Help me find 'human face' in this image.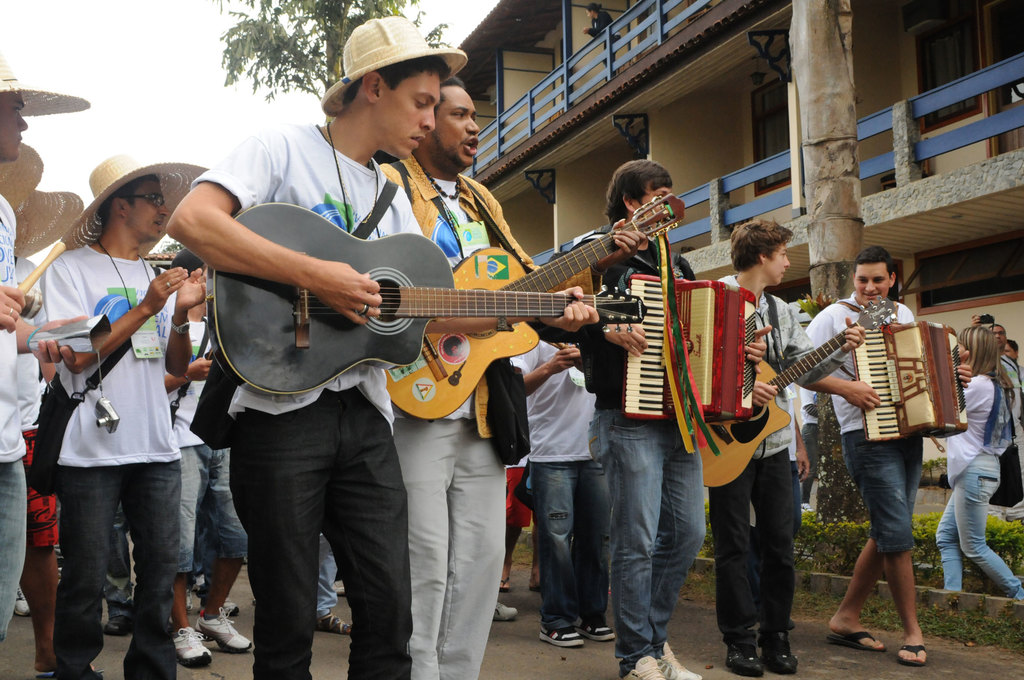
Found it: 436, 90, 487, 168.
